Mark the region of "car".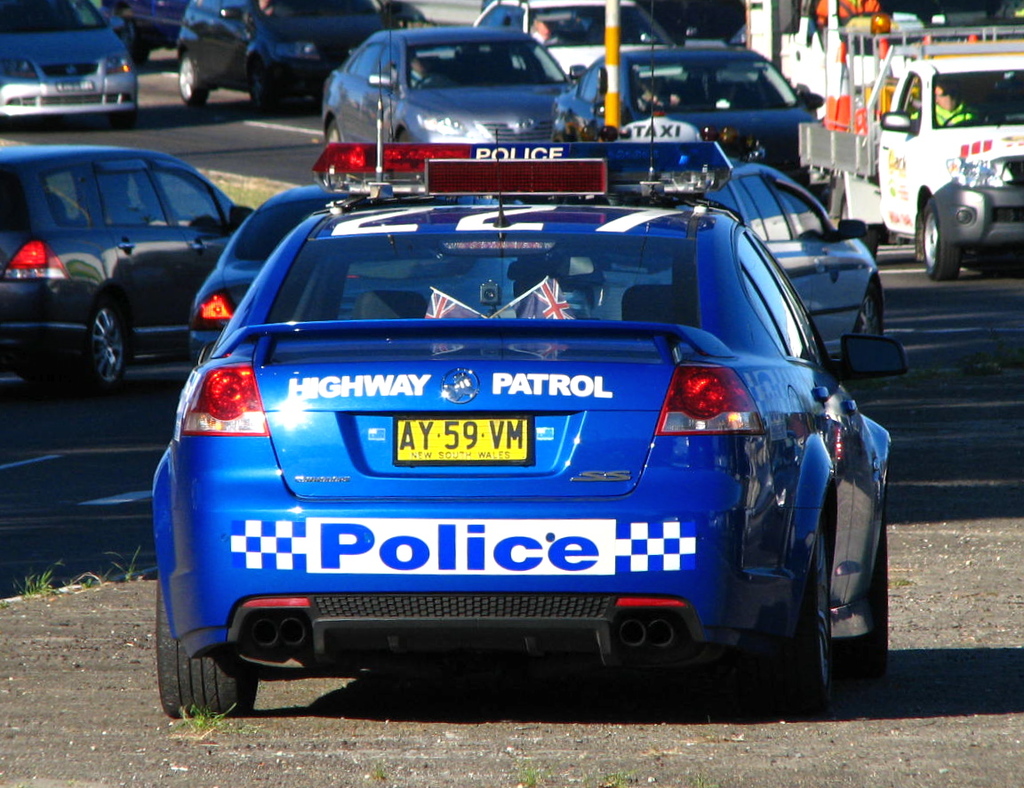
Region: 315, 26, 600, 146.
